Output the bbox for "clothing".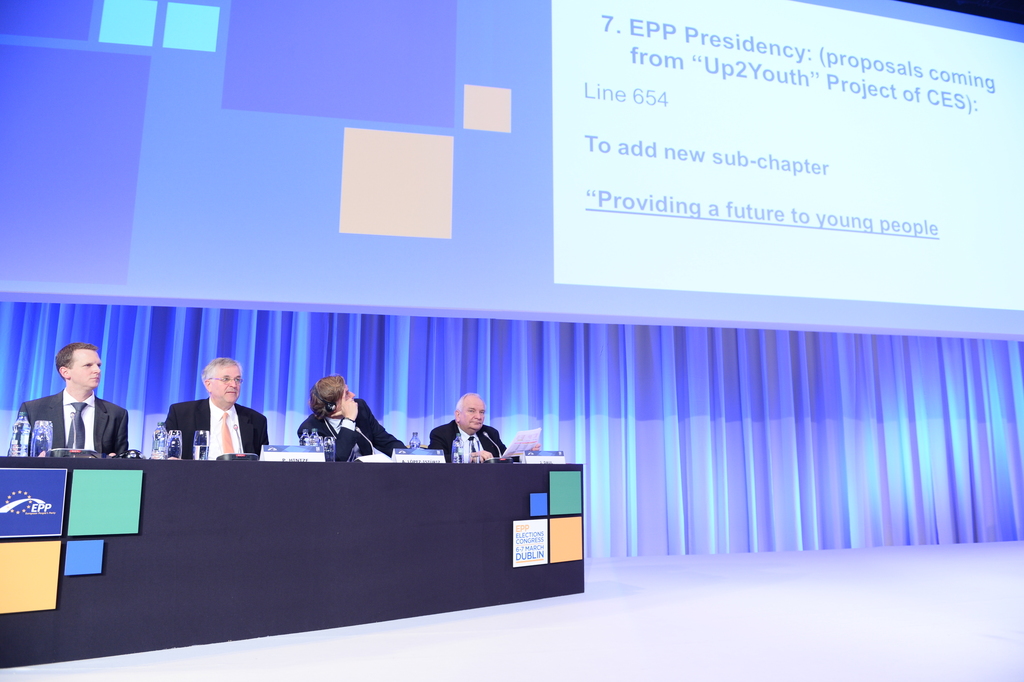
[429, 424, 508, 467].
